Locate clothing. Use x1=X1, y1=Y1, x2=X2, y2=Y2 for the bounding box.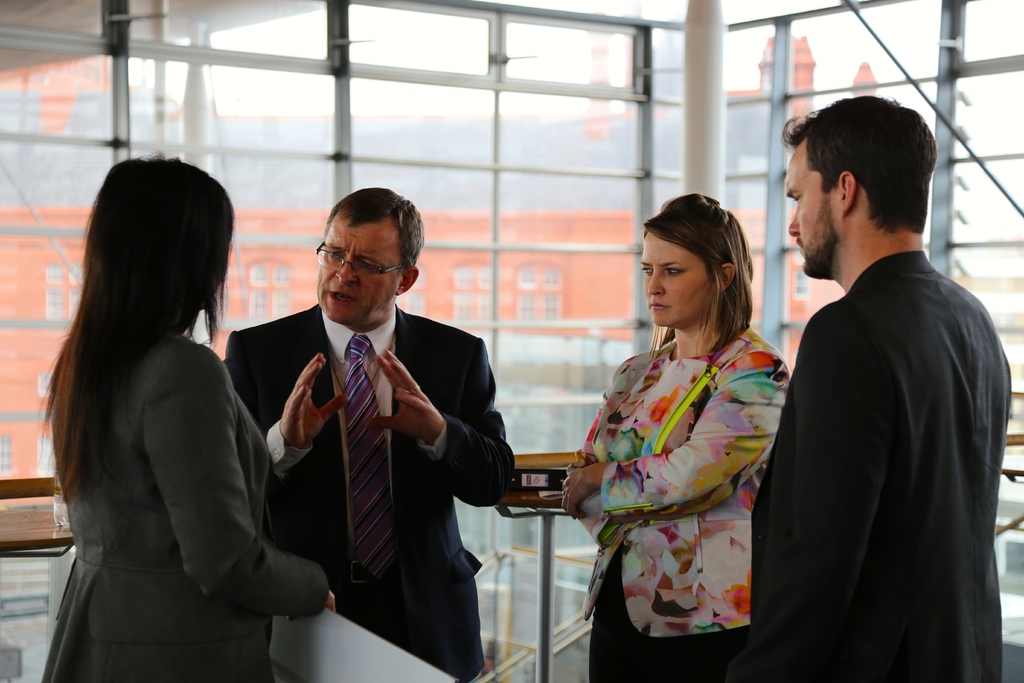
x1=570, y1=328, x2=787, y2=682.
